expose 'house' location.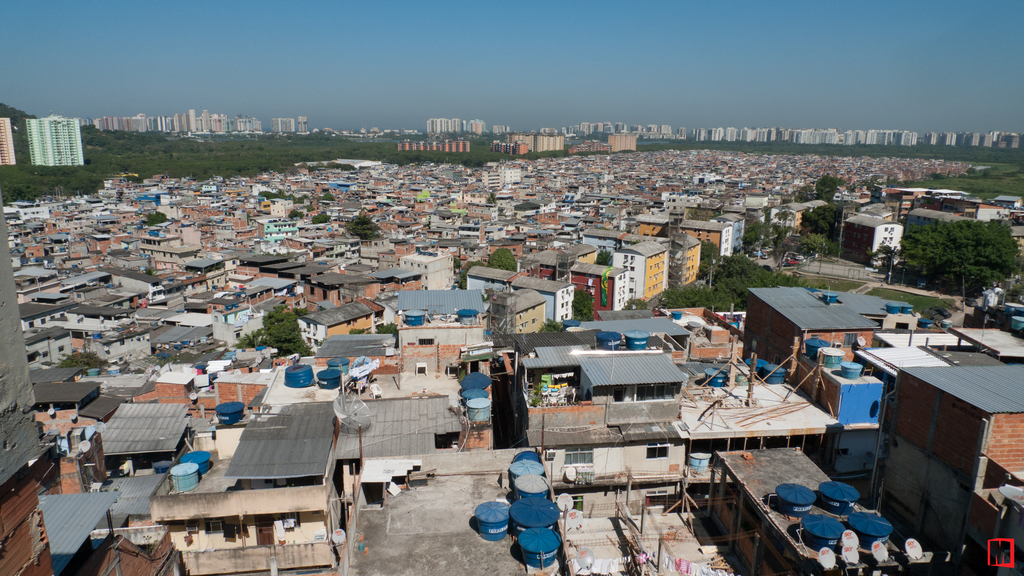
Exposed at box(612, 234, 666, 318).
